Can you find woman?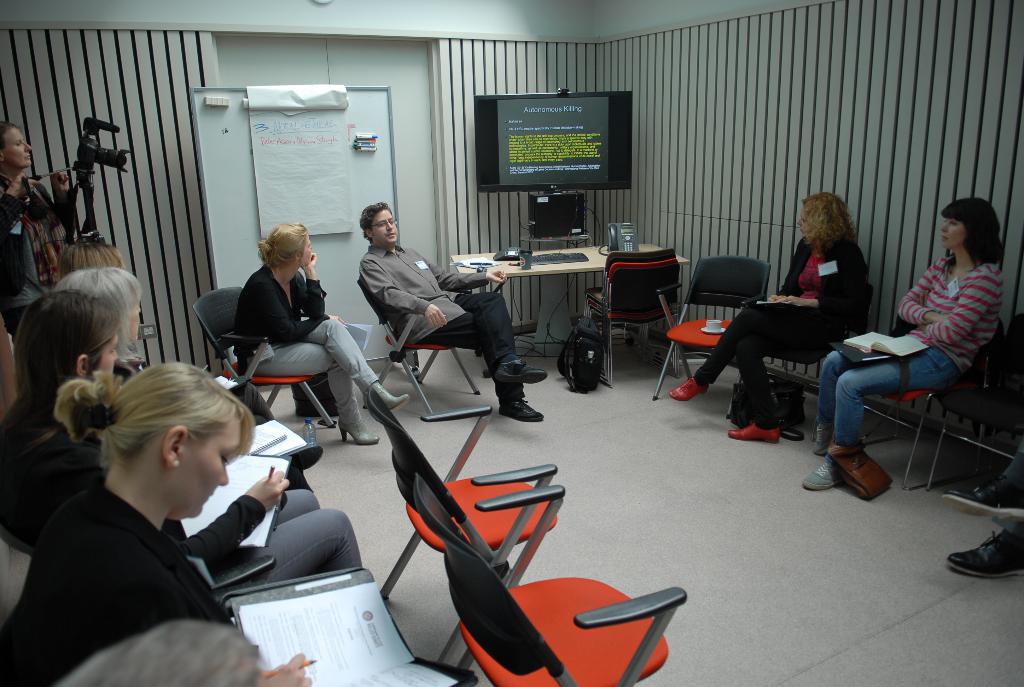
Yes, bounding box: <bbox>232, 217, 416, 444</bbox>.
